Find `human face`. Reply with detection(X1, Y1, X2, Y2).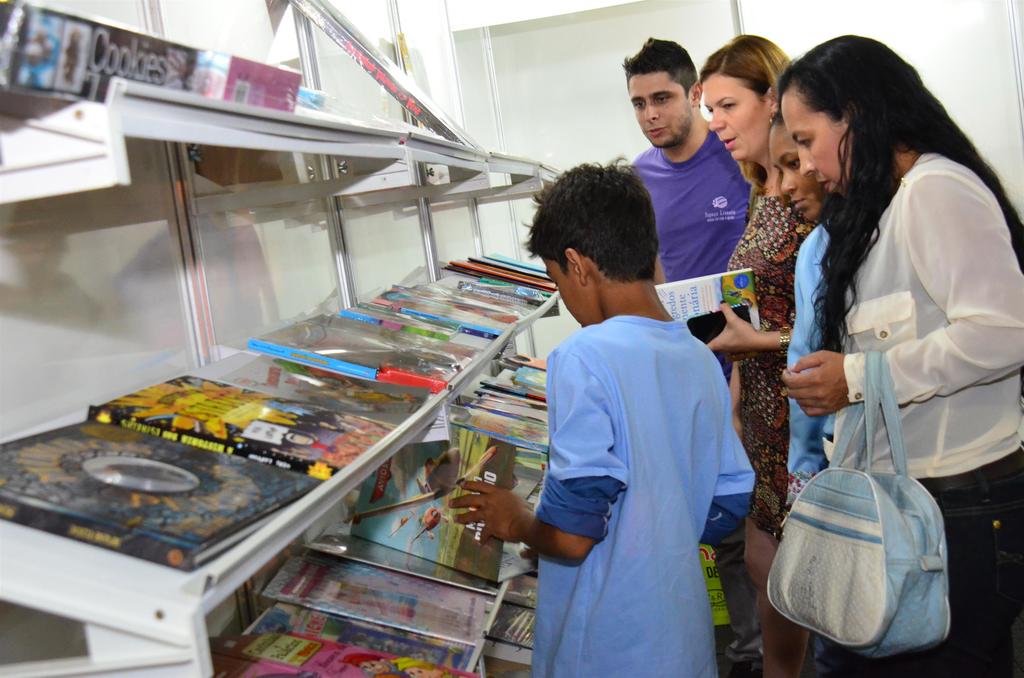
detection(772, 85, 845, 192).
